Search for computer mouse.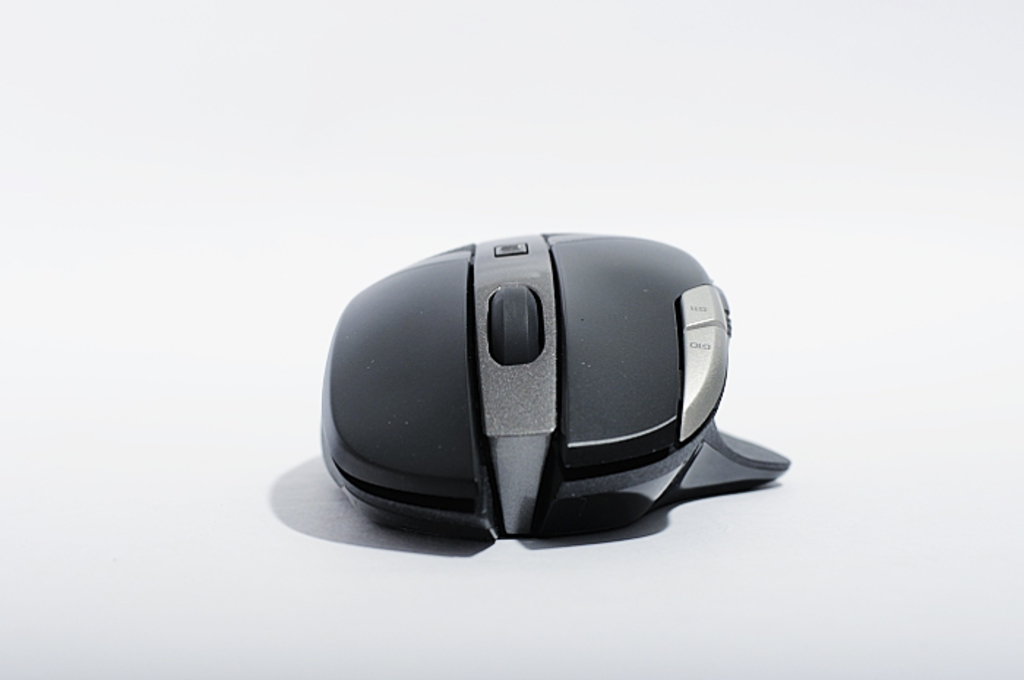
Found at x1=319, y1=233, x2=790, y2=544.
